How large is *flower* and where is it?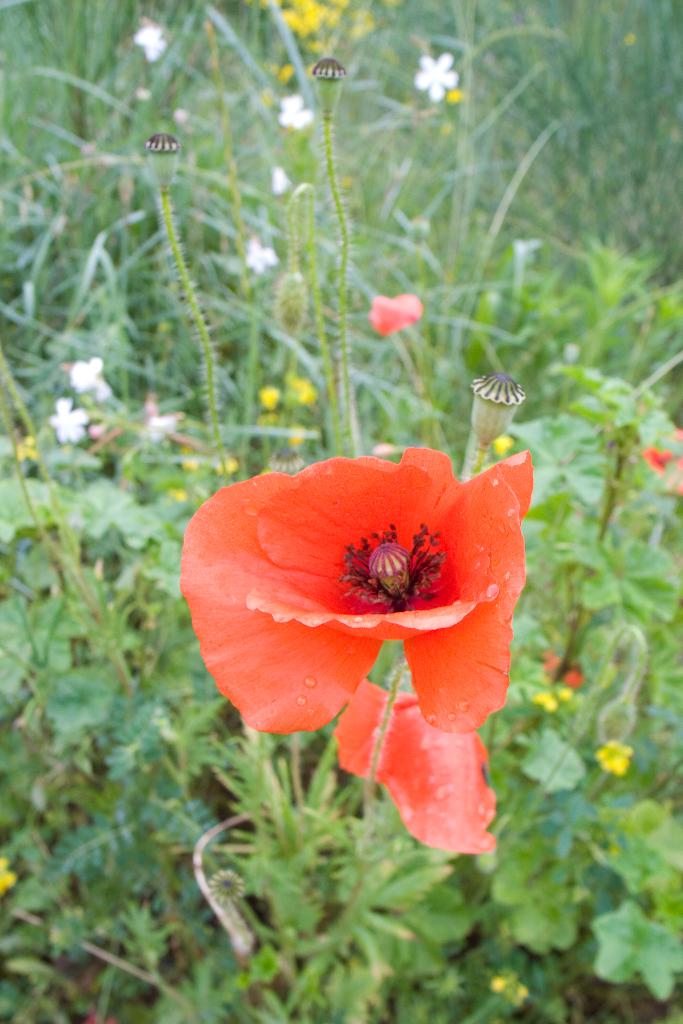
Bounding box: (left=408, top=50, right=461, bottom=104).
